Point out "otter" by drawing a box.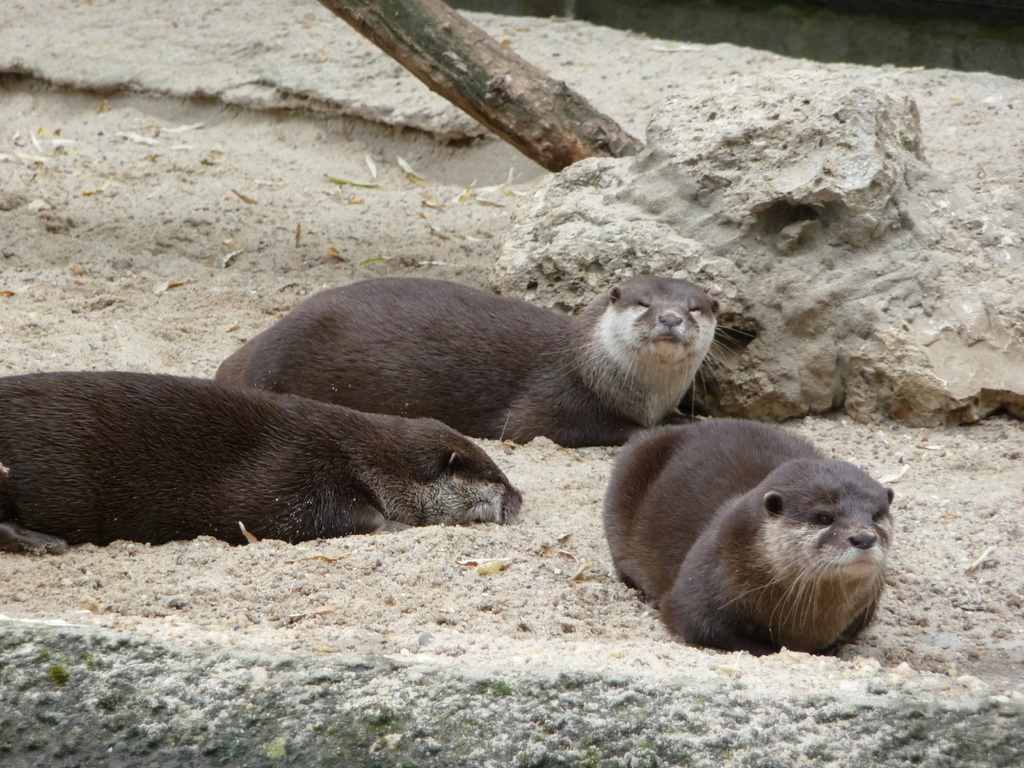
pyautogui.locateOnScreen(602, 416, 911, 659).
